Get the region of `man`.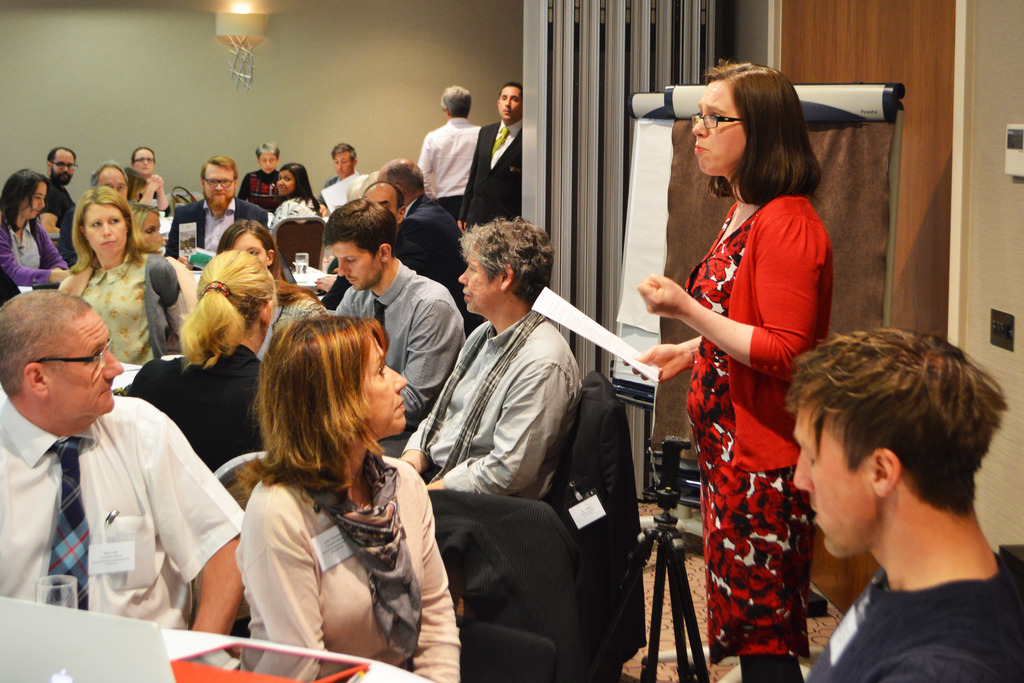
(454,81,524,236).
